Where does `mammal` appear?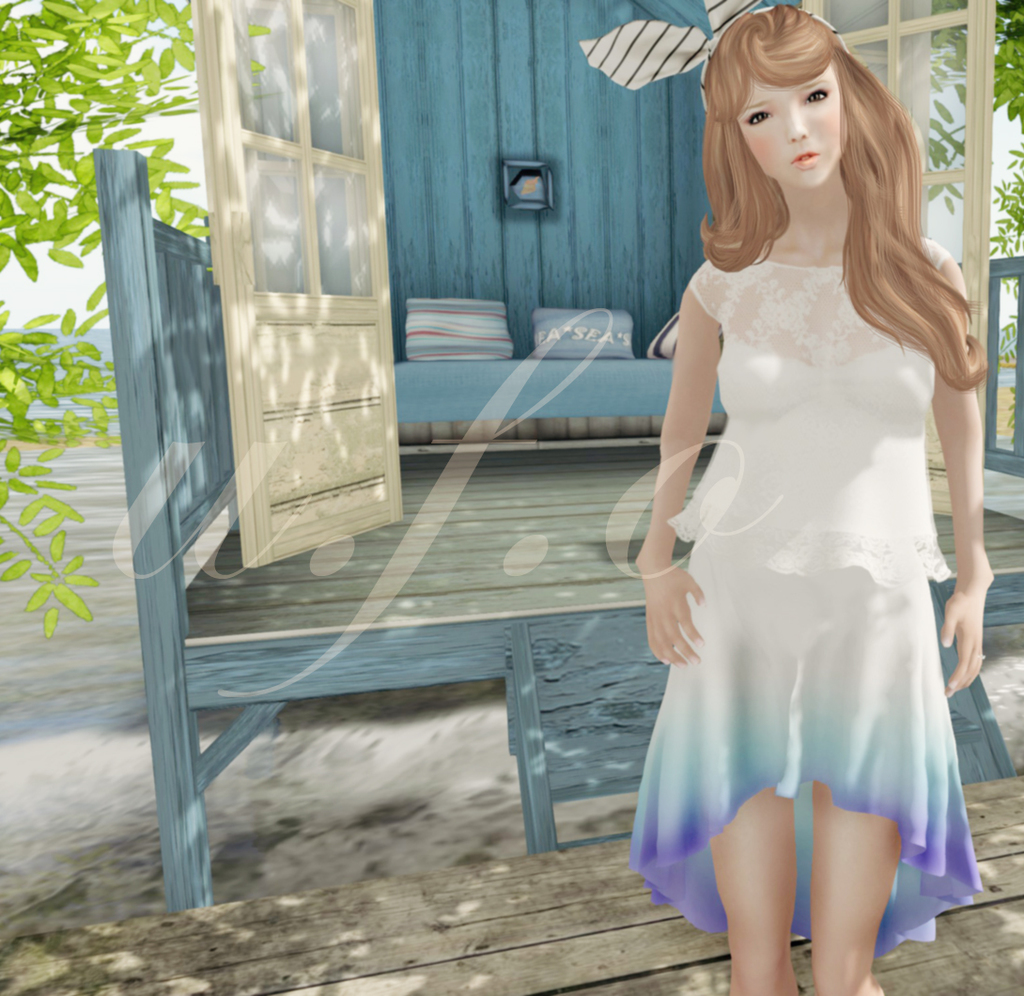
Appears at (left=554, top=22, right=1023, bottom=971).
